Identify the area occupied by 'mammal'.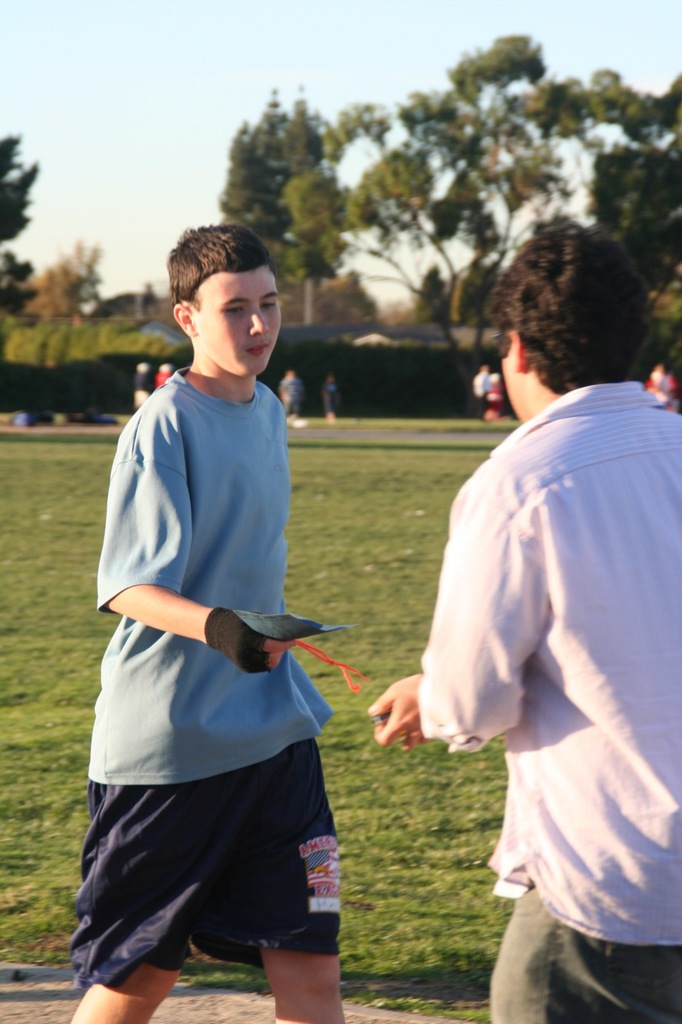
Area: pyautogui.locateOnScreen(79, 221, 377, 1023).
